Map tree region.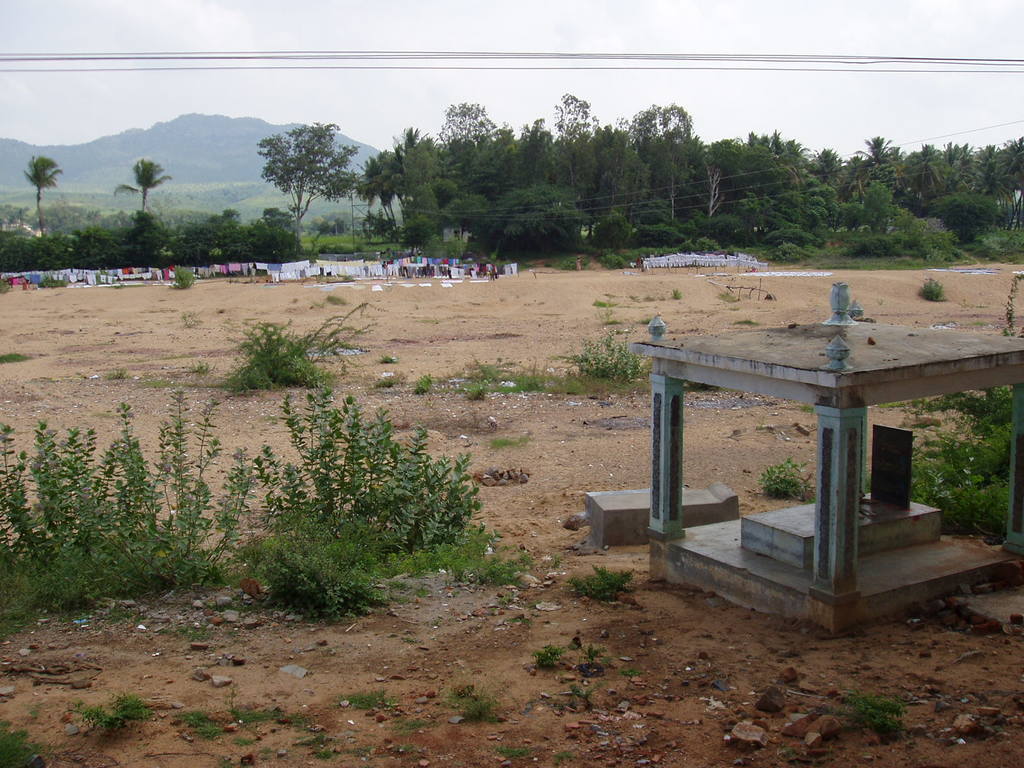
Mapped to (left=18, top=150, right=65, bottom=237).
